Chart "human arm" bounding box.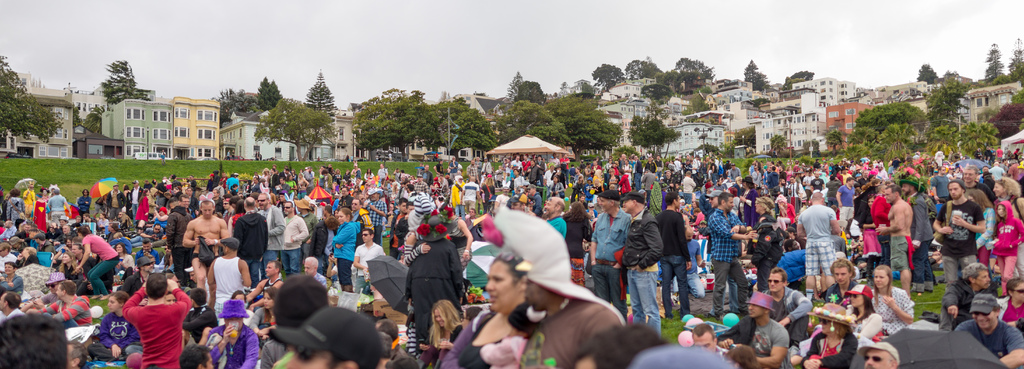
Charted: BBox(46, 193, 51, 218).
